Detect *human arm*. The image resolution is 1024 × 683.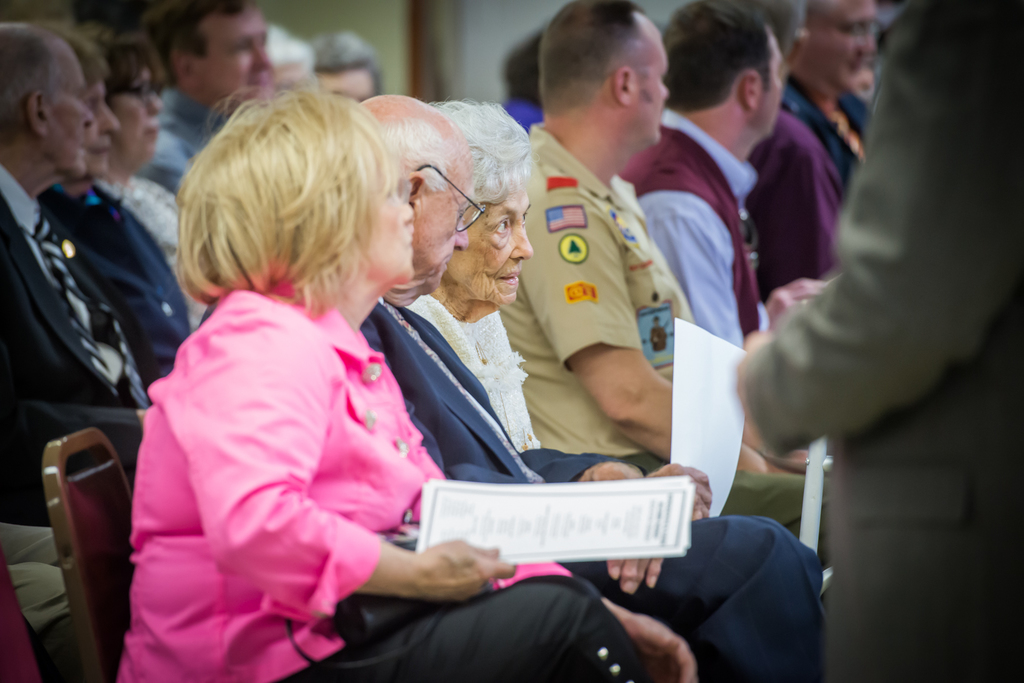
bbox=[611, 446, 736, 542].
